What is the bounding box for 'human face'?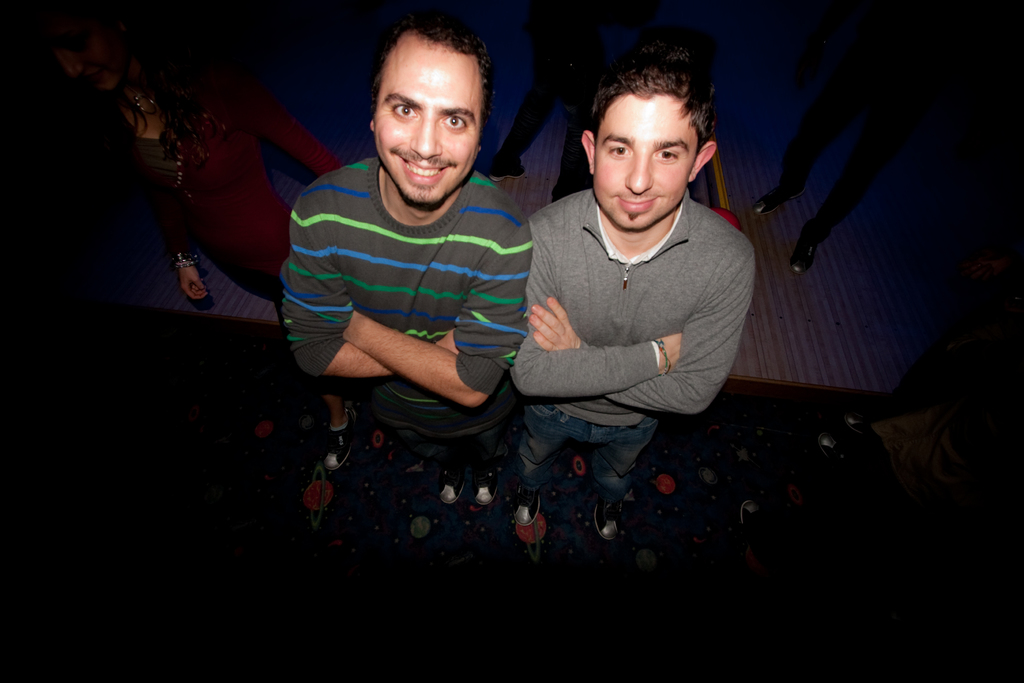
select_region(593, 94, 698, 229).
